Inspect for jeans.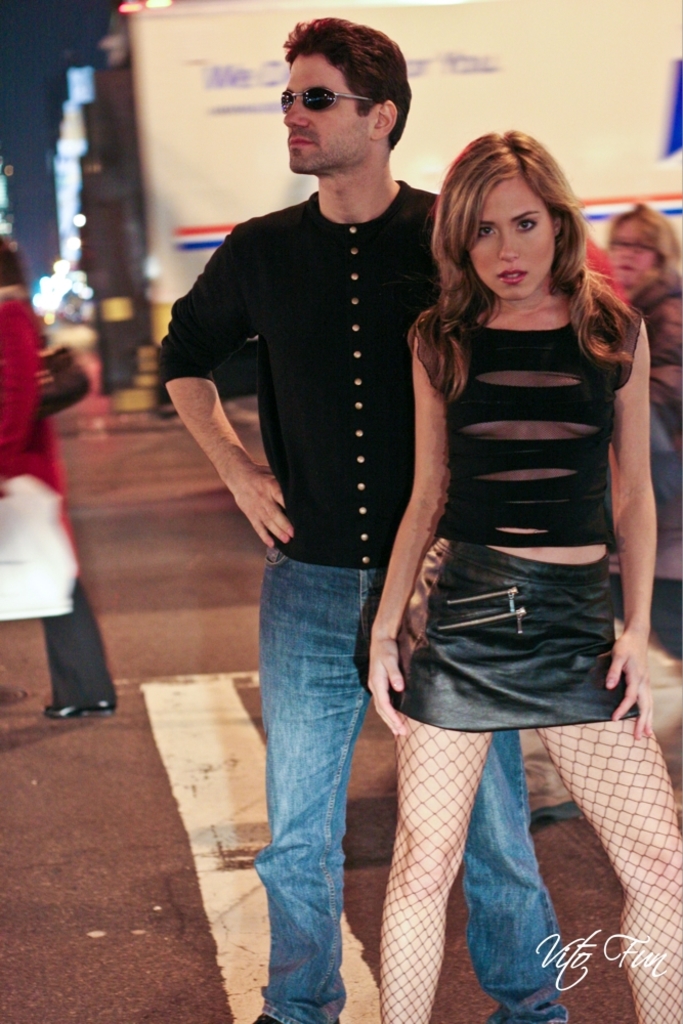
Inspection: region(263, 544, 555, 1023).
